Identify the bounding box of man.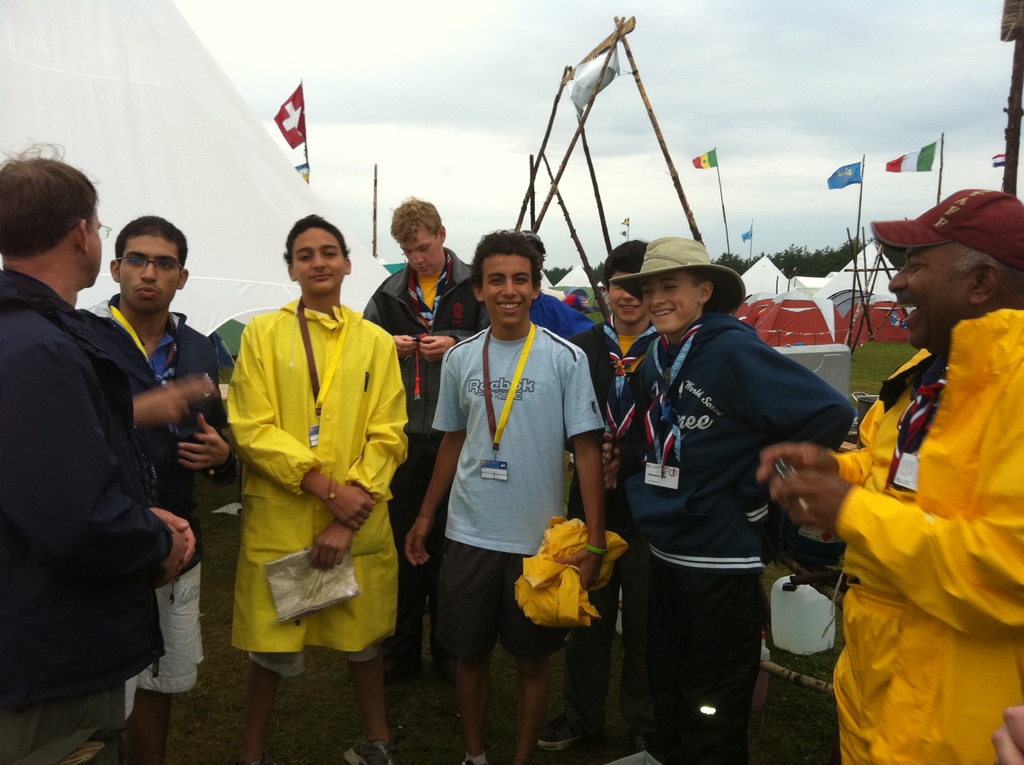
l=607, t=234, r=860, b=764.
